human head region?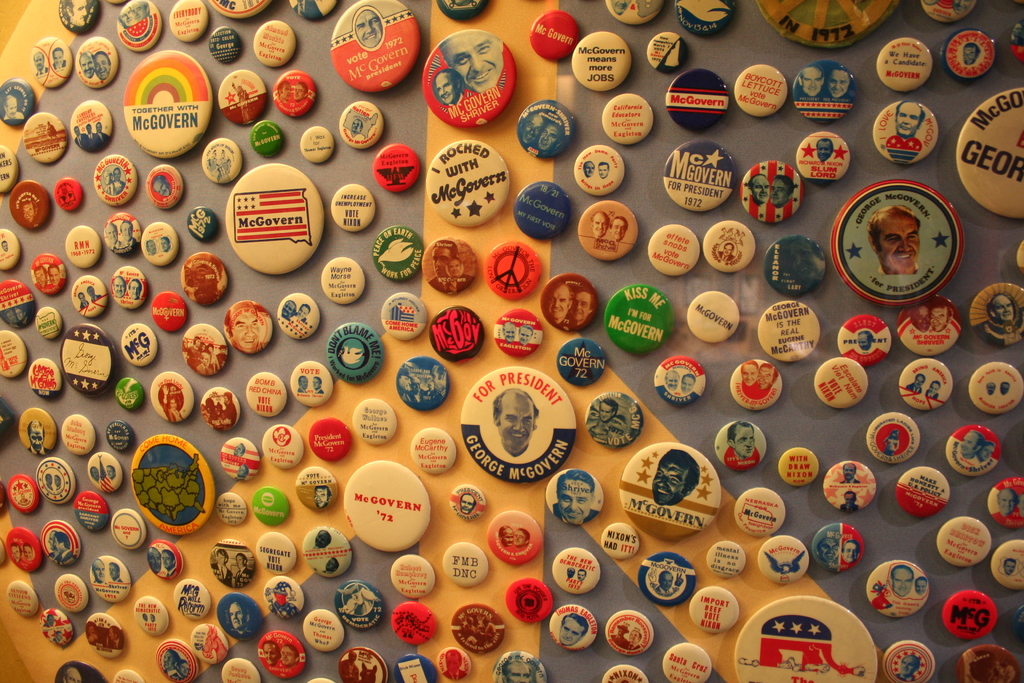
(49,265,58,284)
